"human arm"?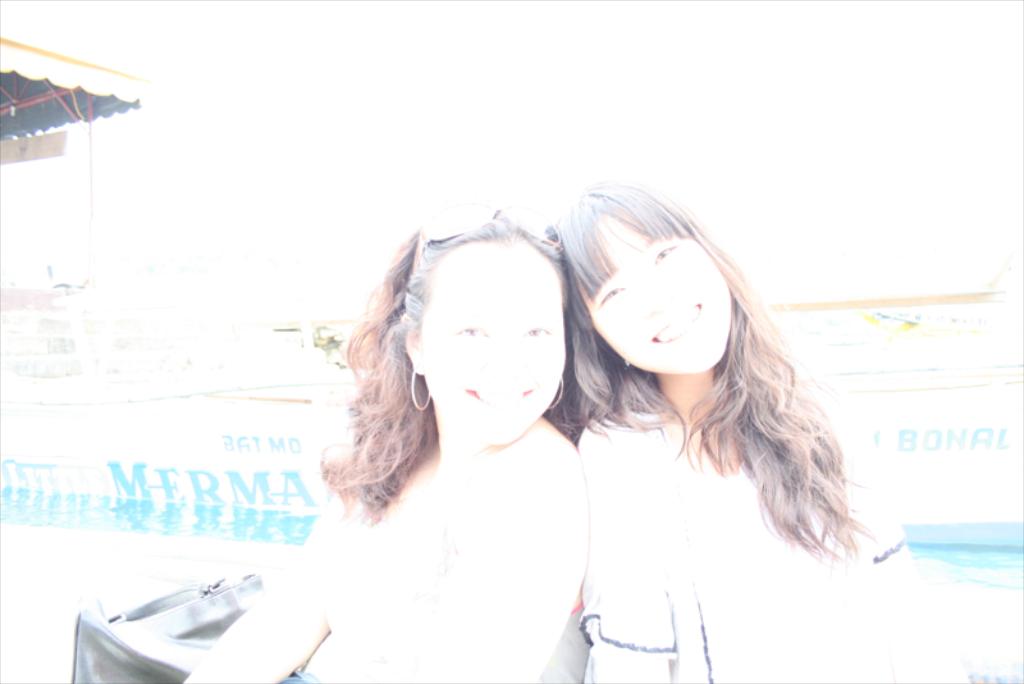
(175, 510, 353, 683)
